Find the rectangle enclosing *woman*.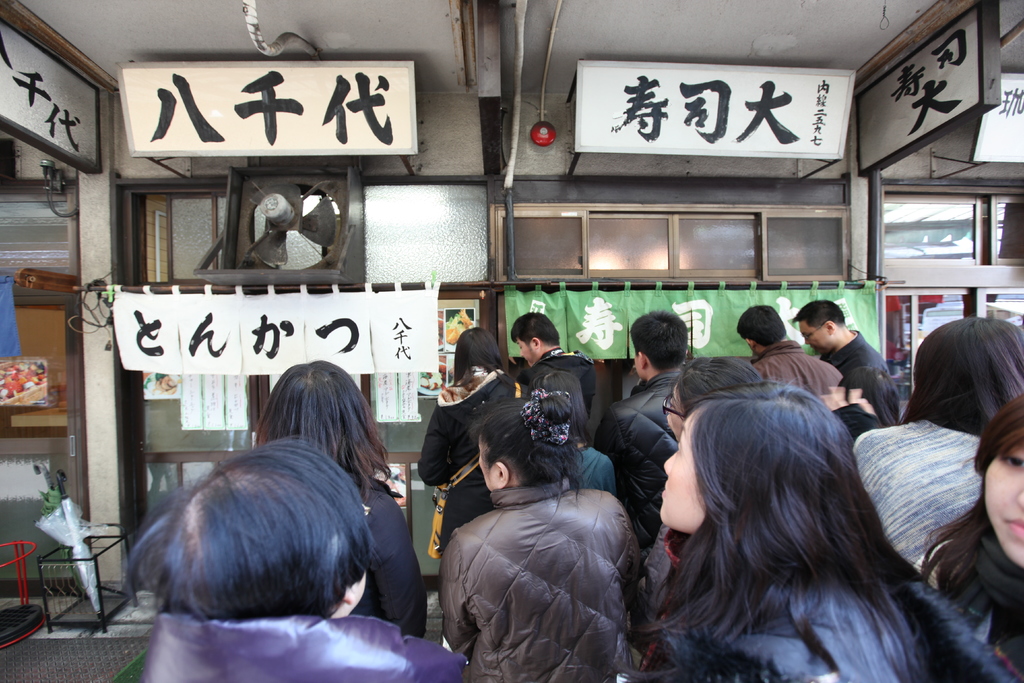
crop(417, 330, 529, 532).
